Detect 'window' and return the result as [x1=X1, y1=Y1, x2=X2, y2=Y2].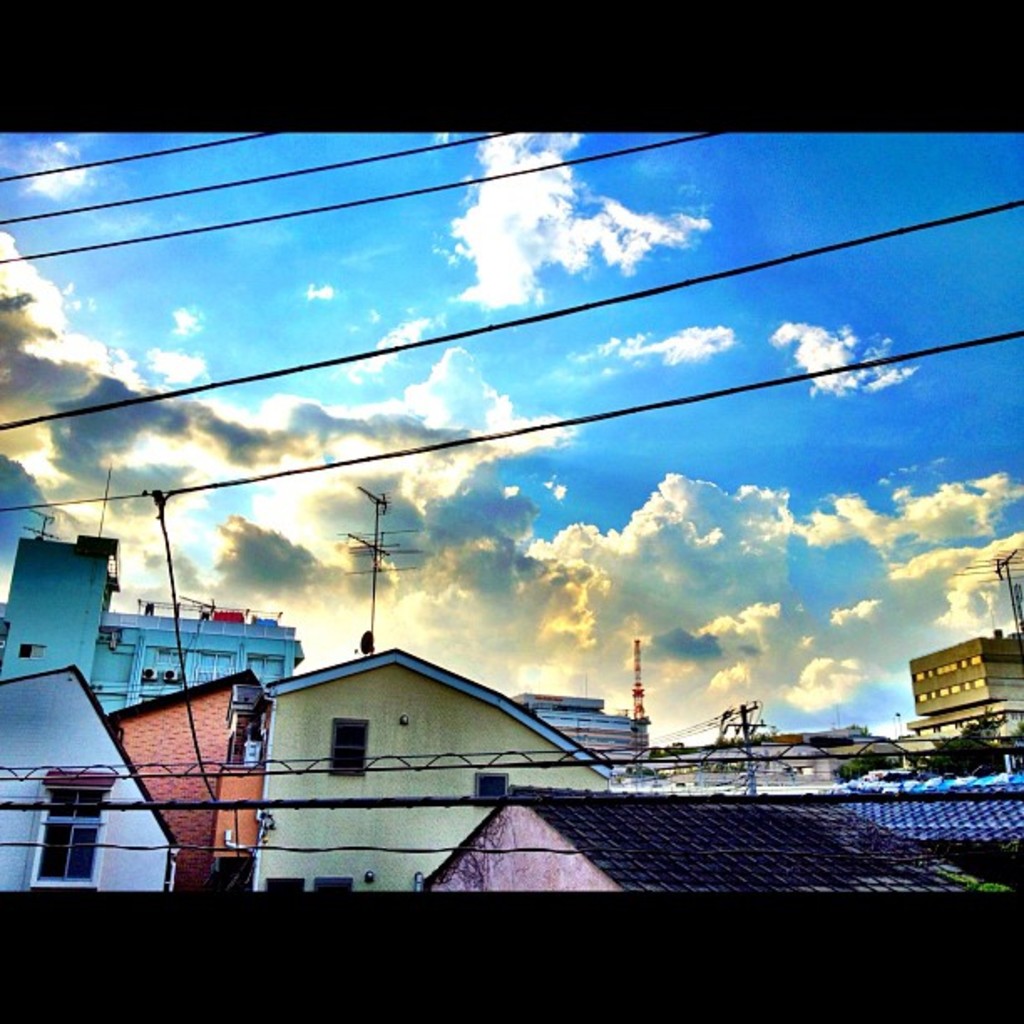
[x1=335, y1=718, x2=370, y2=776].
